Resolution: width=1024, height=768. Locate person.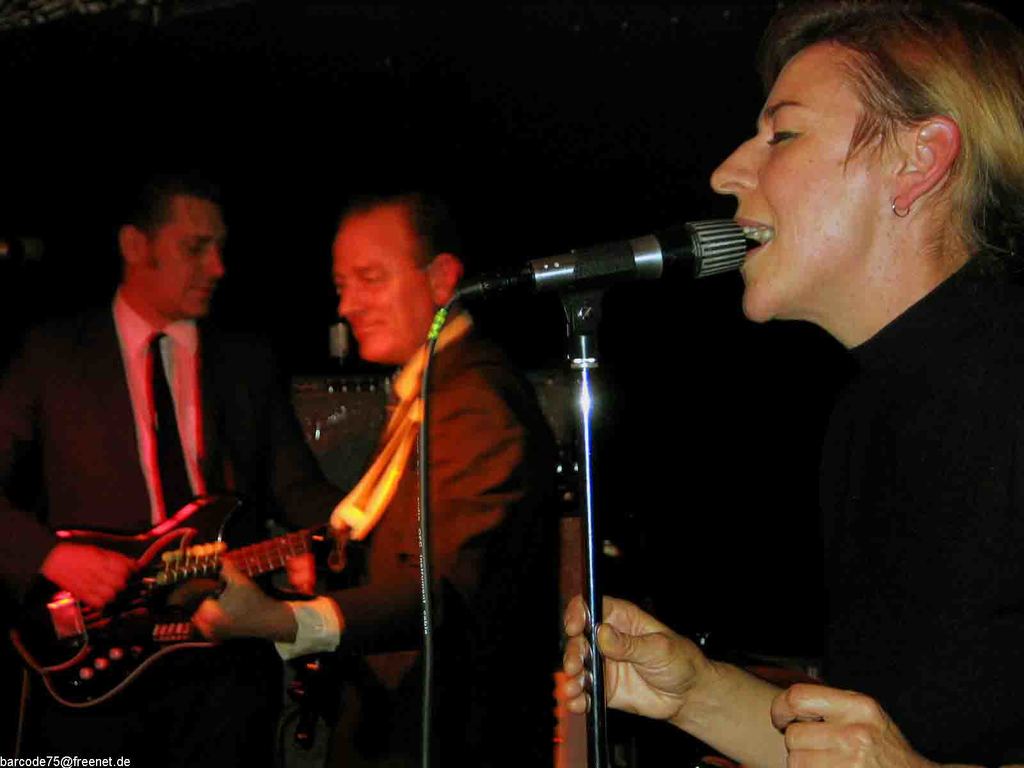
select_region(259, 185, 520, 738).
